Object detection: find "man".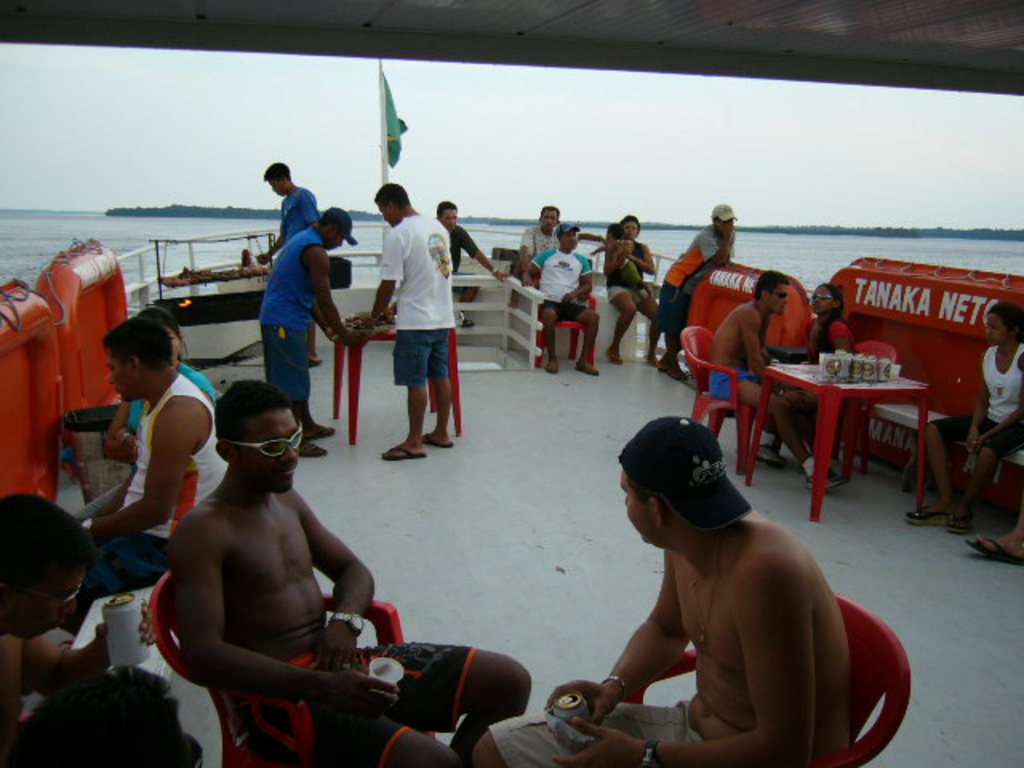
<box>0,485,160,766</box>.
